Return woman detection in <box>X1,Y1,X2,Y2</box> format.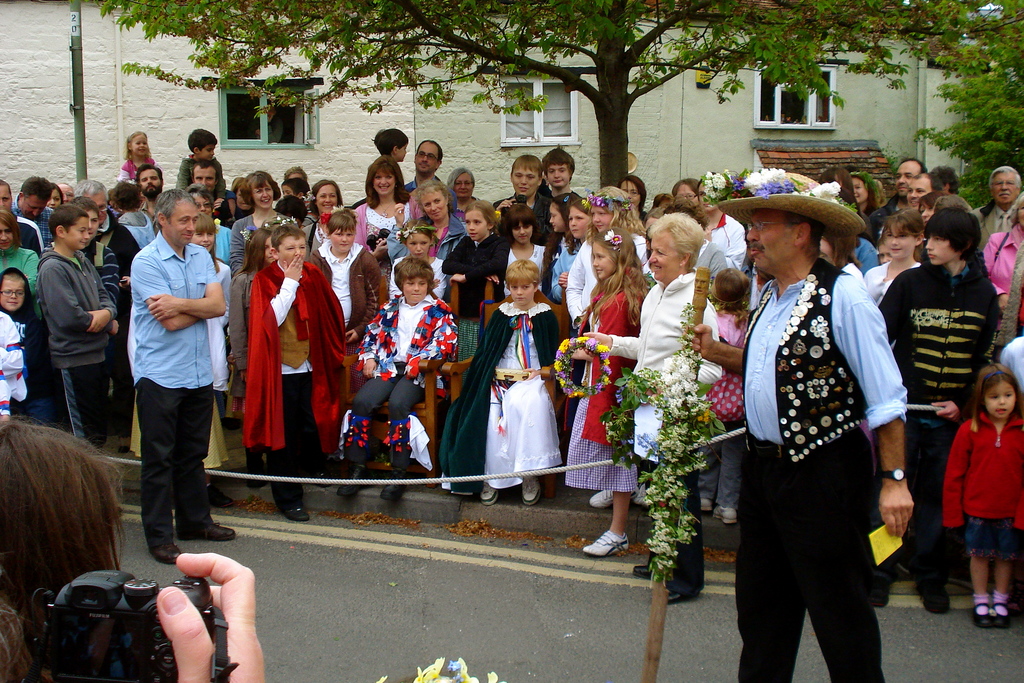
<box>226,231,276,484</box>.
